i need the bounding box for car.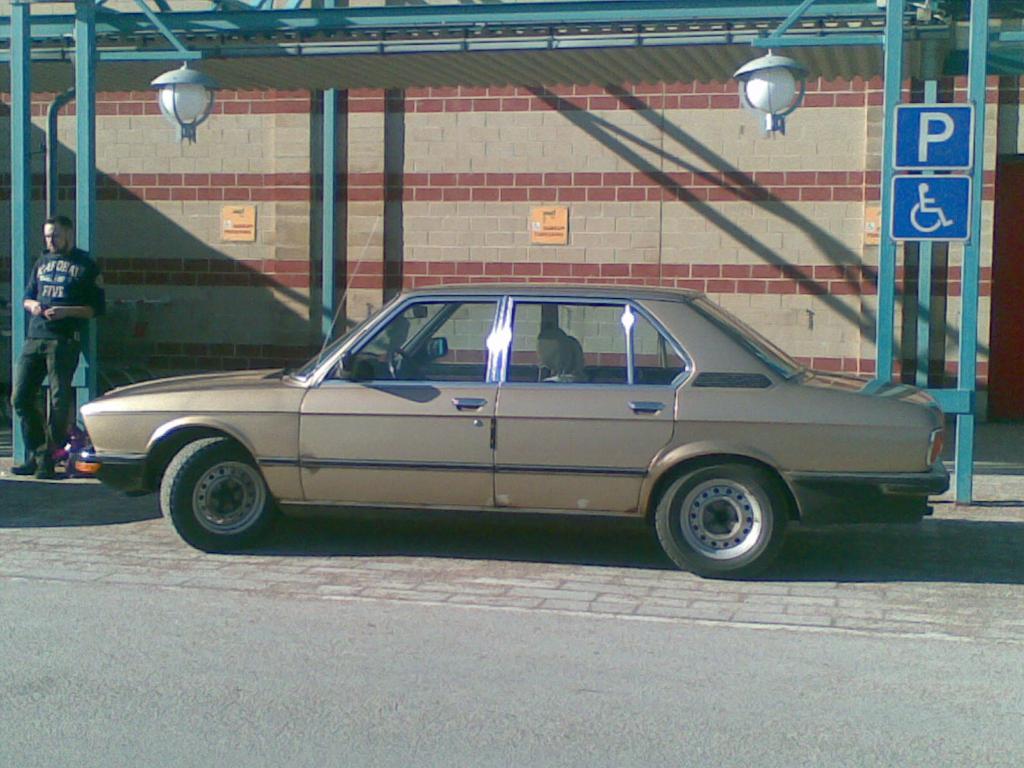
Here it is: x1=77, y1=279, x2=945, y2=576.
